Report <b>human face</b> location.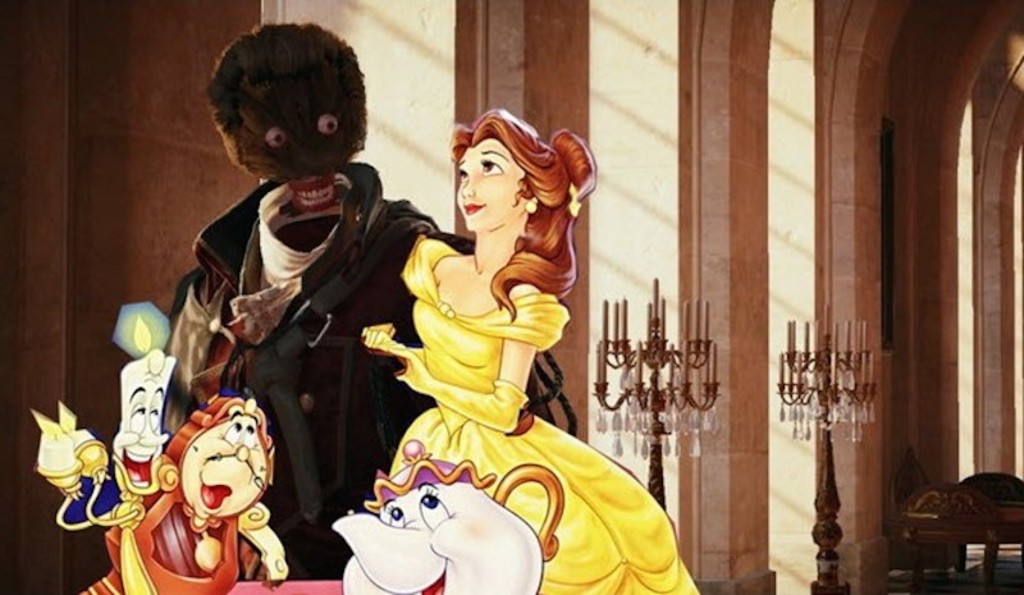
Report: 457 134 530 233.
